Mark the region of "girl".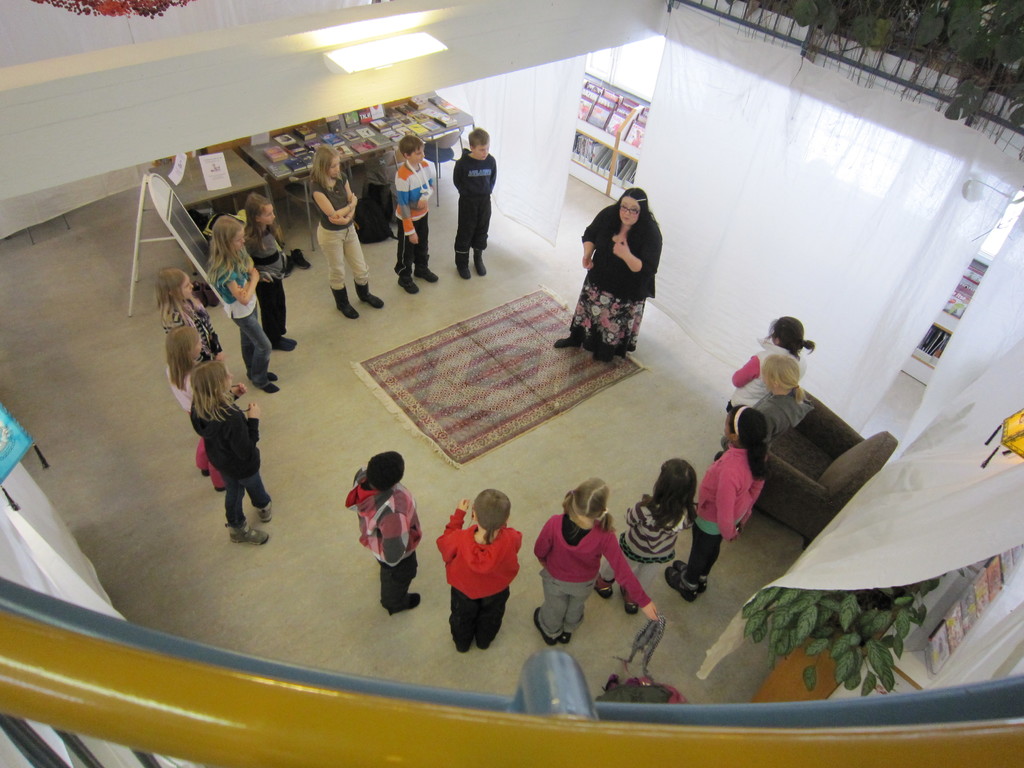
Region: [534,478,660,648].
